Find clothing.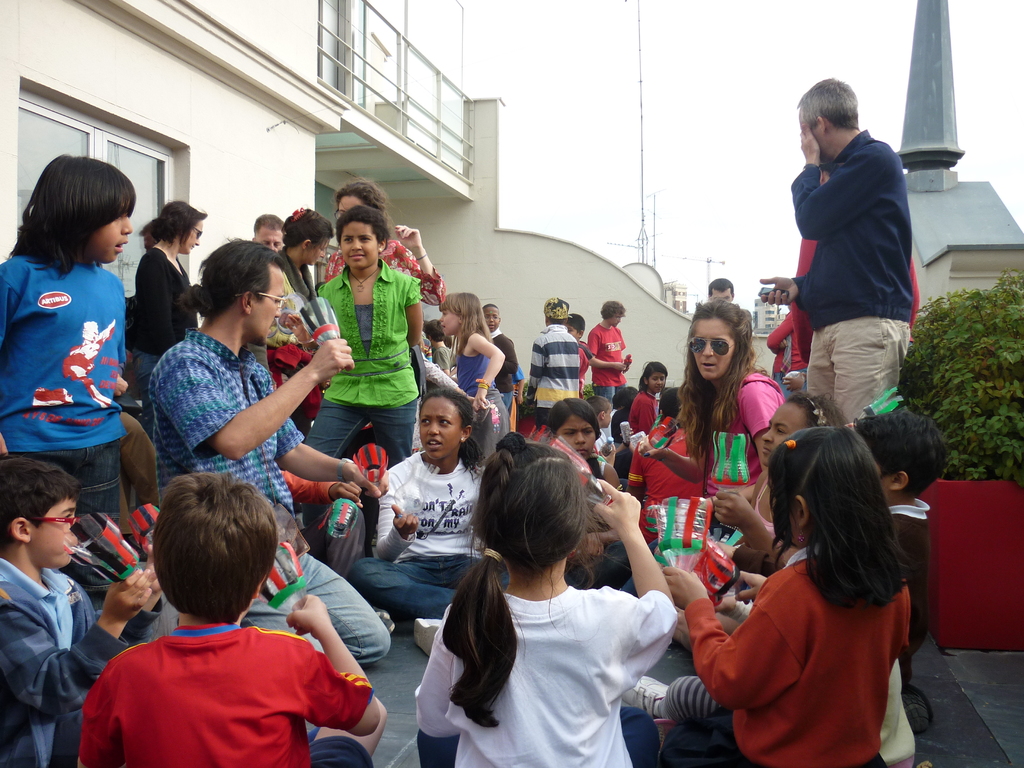
x1=571 y1=333 x2=591 y2=401.
